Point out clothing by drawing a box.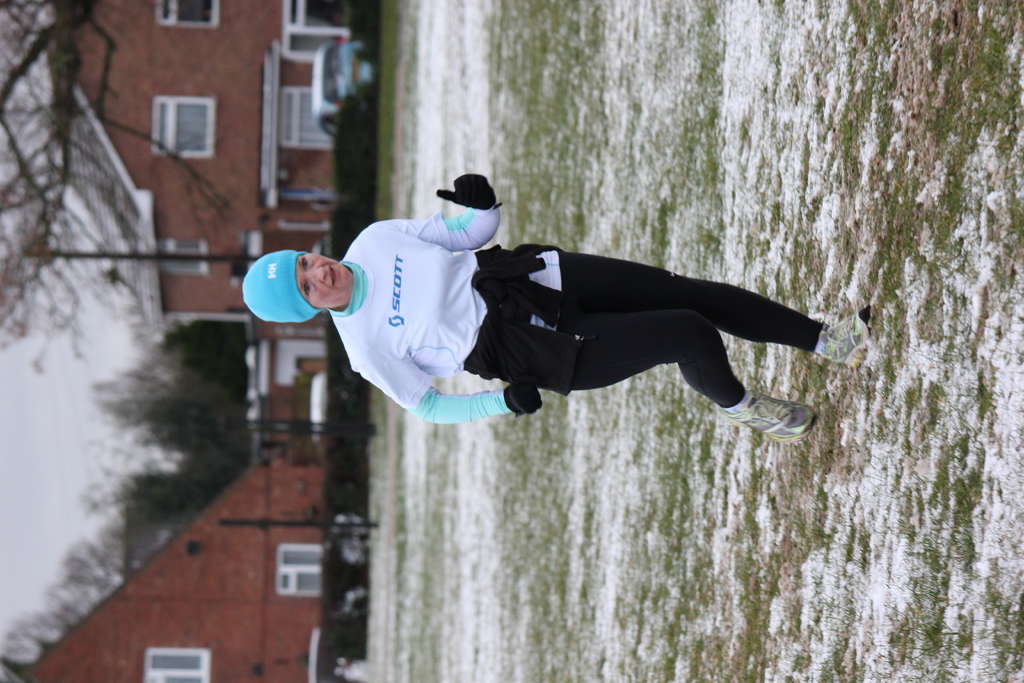
[282,205,783,432].
